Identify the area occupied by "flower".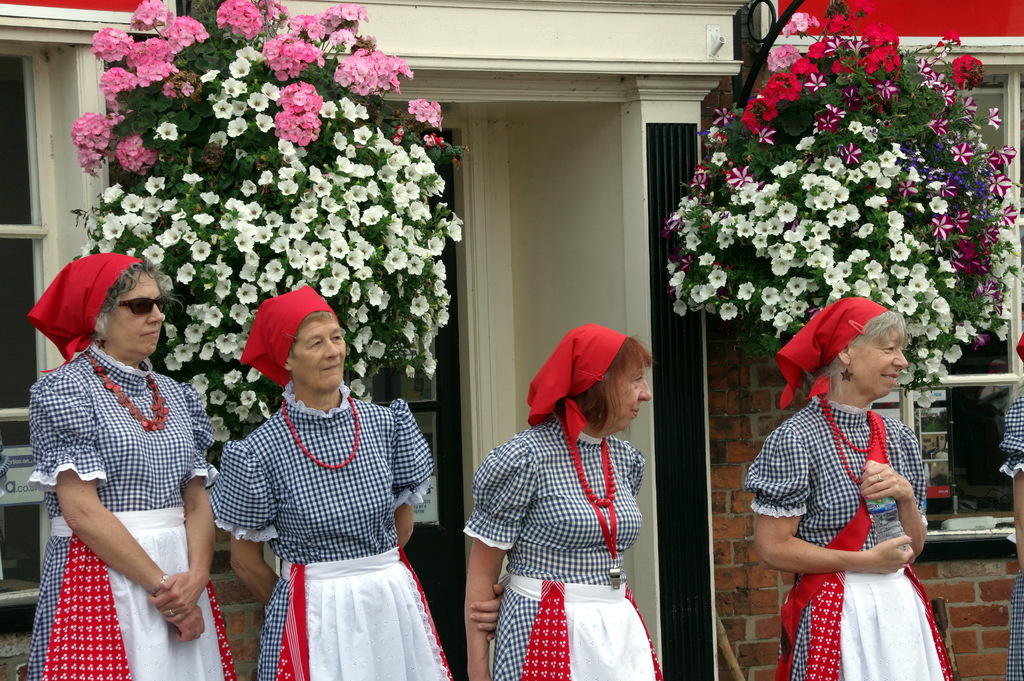
Area: <bbox>792, 136, 816, 150</bbox>.
